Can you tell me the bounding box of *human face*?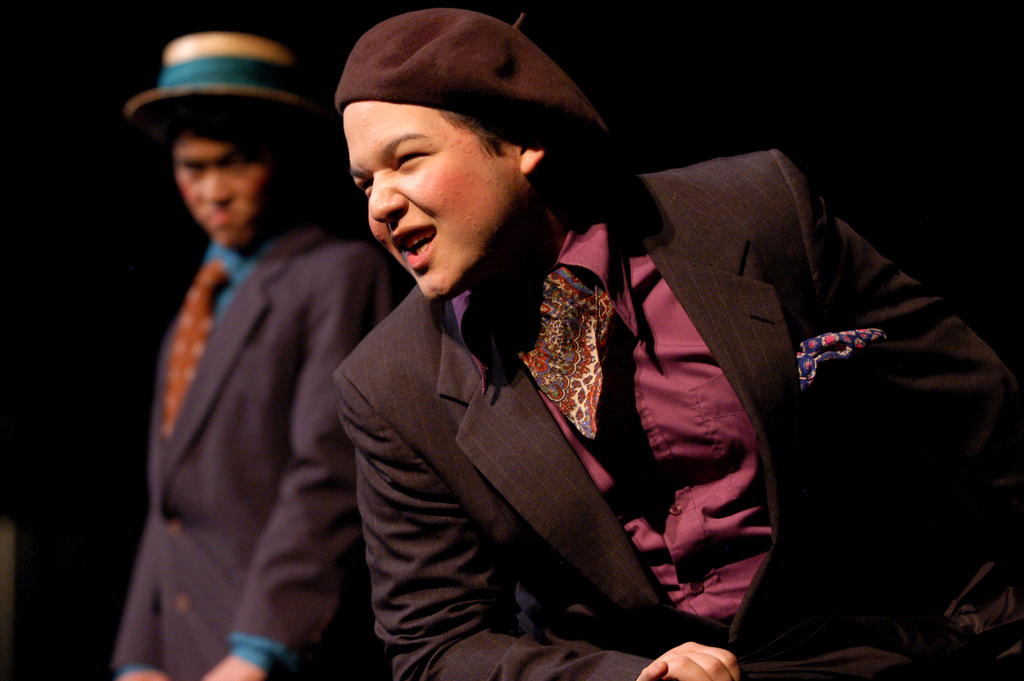
[170,129,279,245].
